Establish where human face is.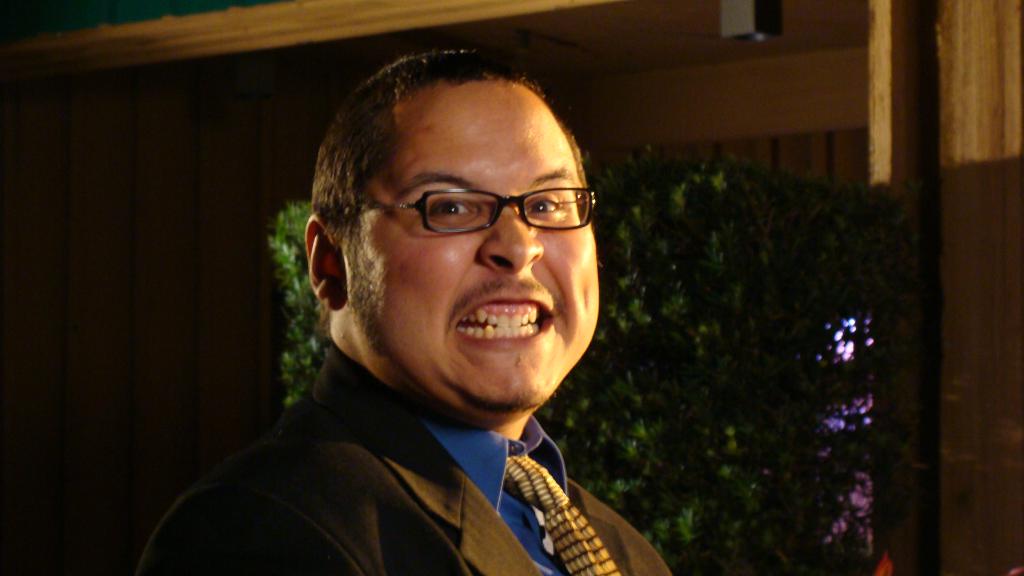
Established at rect(355, 75, 607, 410).
